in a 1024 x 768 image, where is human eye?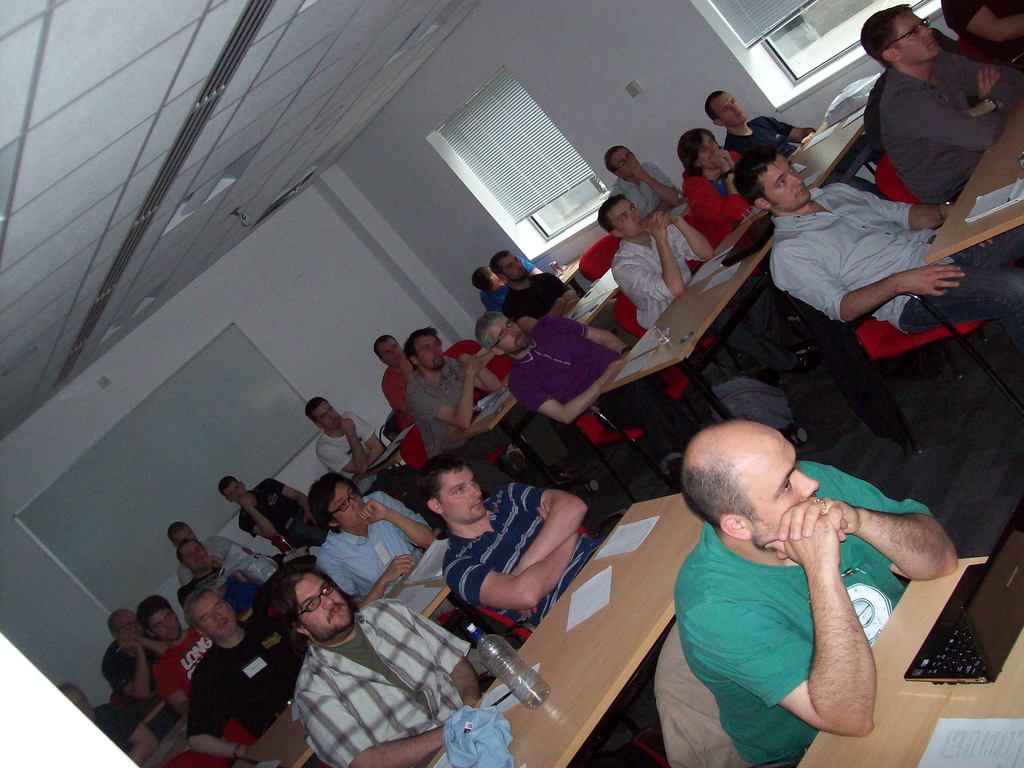
detection(723, 106, 728, 114).
